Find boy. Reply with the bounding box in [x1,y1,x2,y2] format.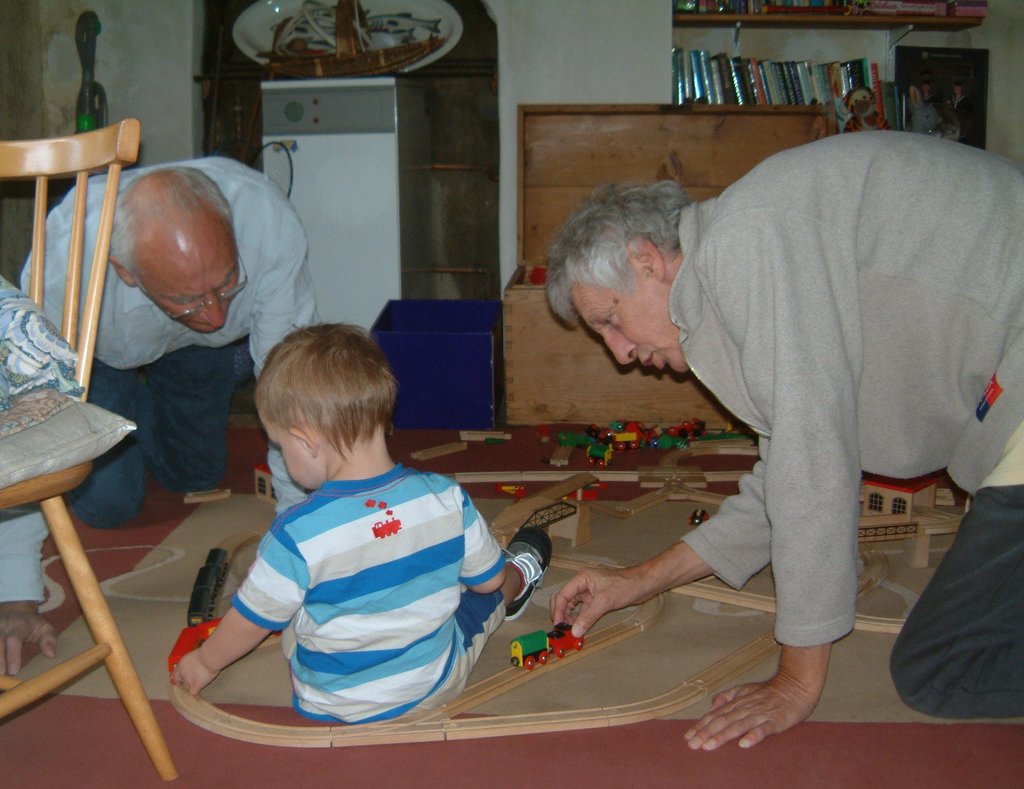
[175,325,554,727].
